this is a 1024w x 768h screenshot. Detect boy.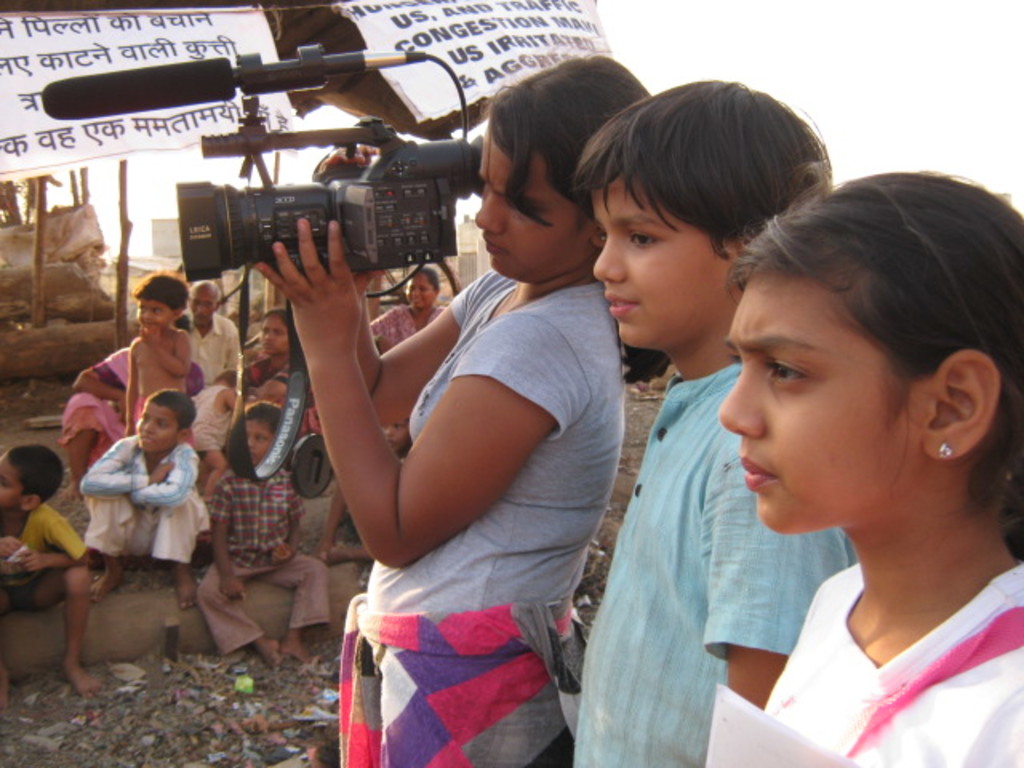
locate(82, 386, 203, 608).
